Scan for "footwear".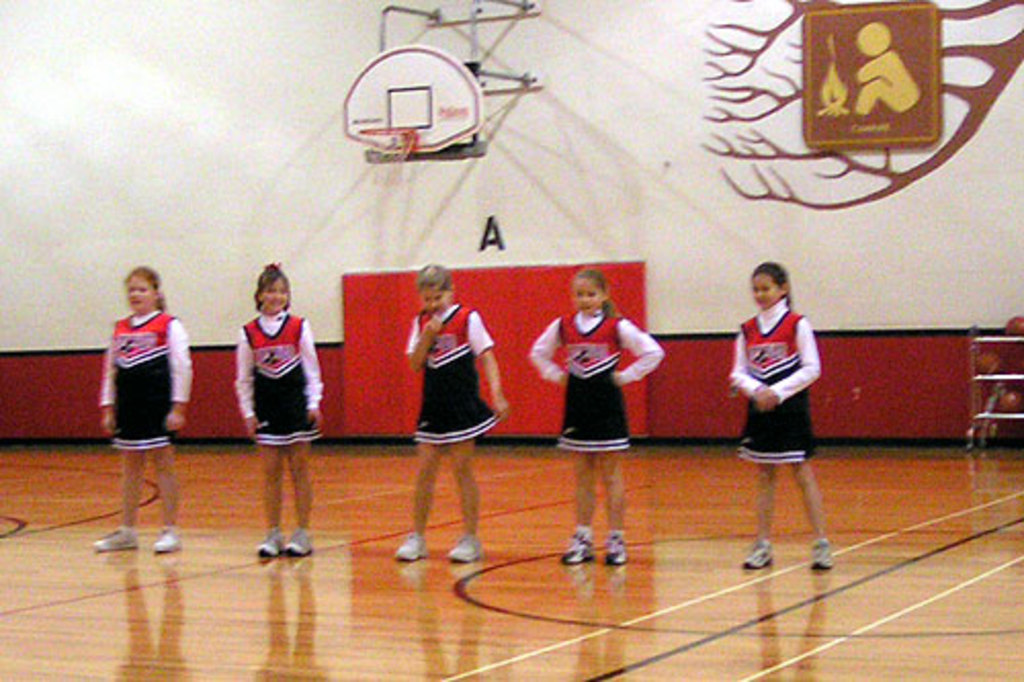
Scan result: (96, 526, 139, 553).
